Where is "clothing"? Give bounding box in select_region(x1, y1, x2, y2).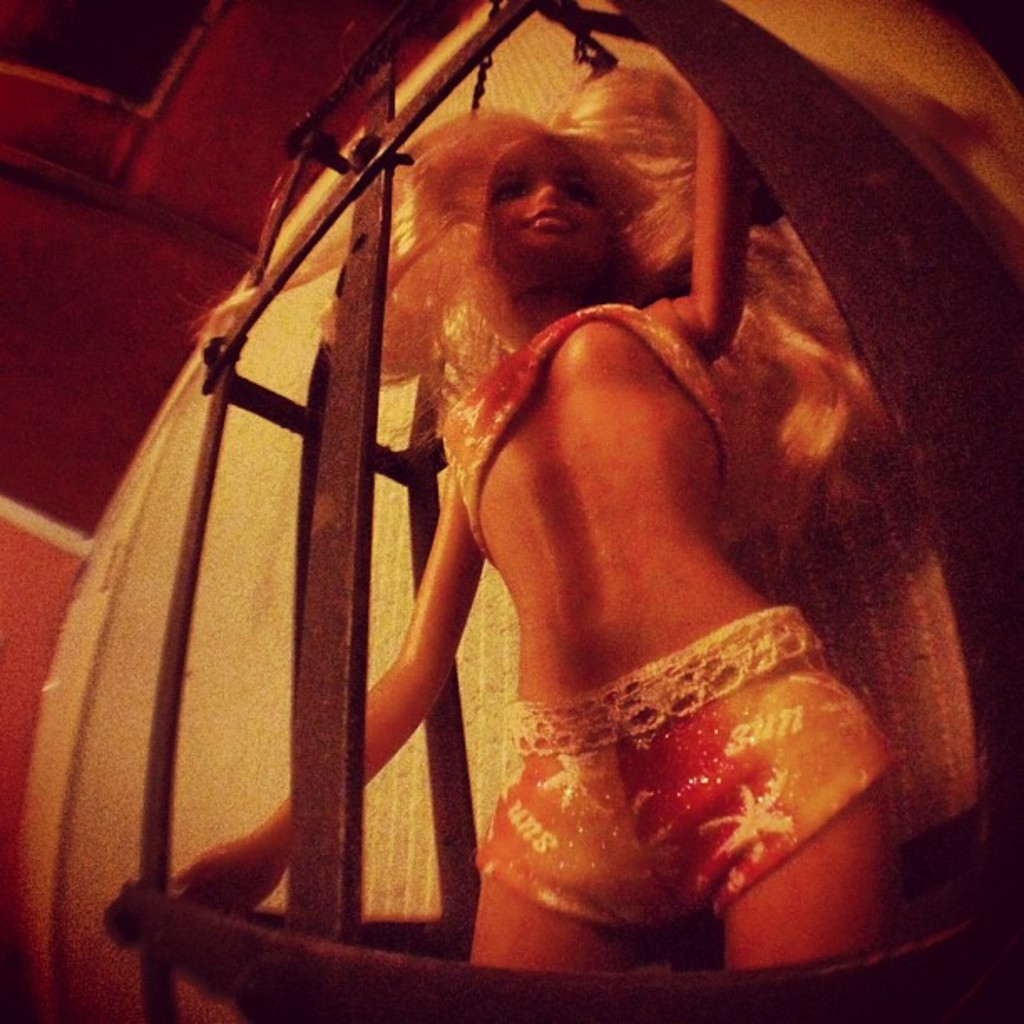
select_region(422, 281, 883, 935).
